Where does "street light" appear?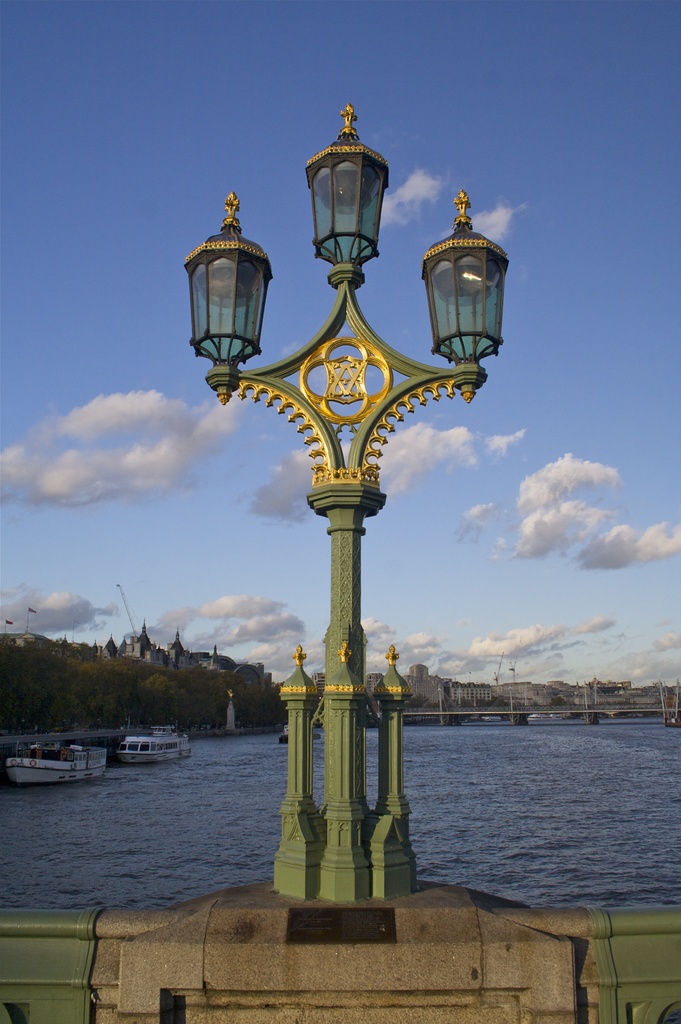
Appears at pyautogui.locateOnScreen(176, 125, 490, 924).
